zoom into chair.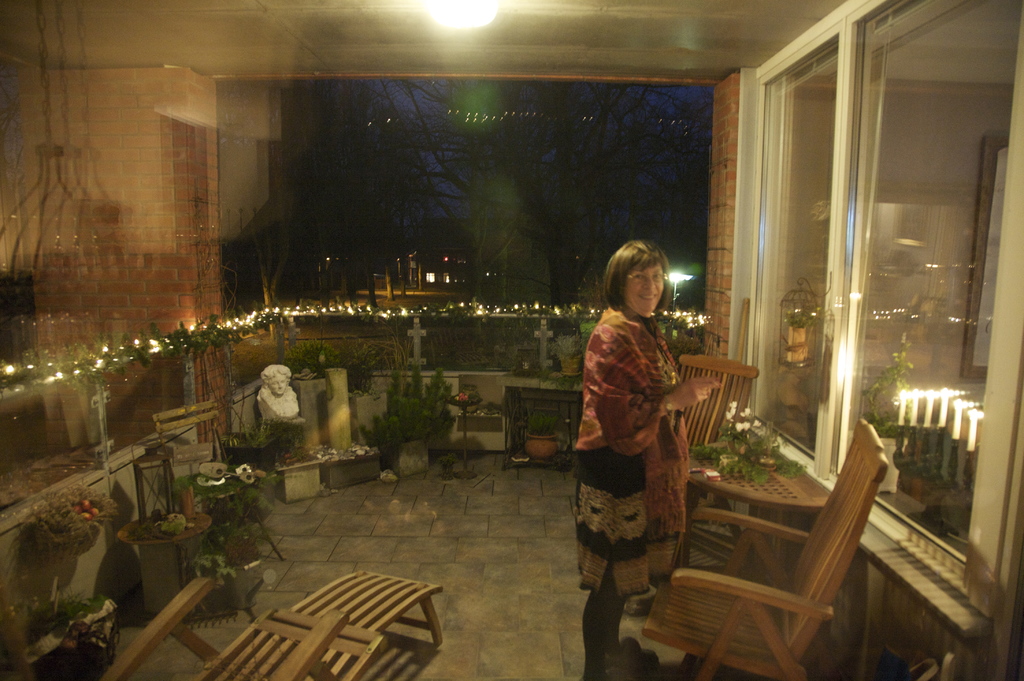
Zoom target: bbox(646, 422, 904, 671).
